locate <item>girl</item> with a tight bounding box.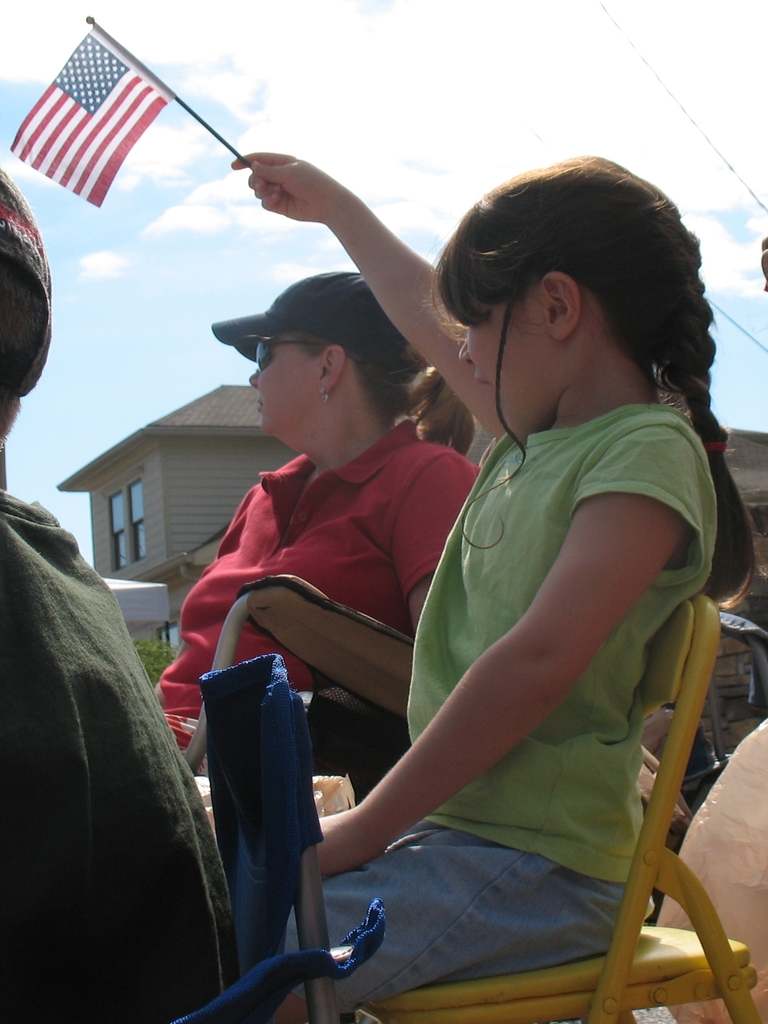
box=[233, 154, 753, 1020].
